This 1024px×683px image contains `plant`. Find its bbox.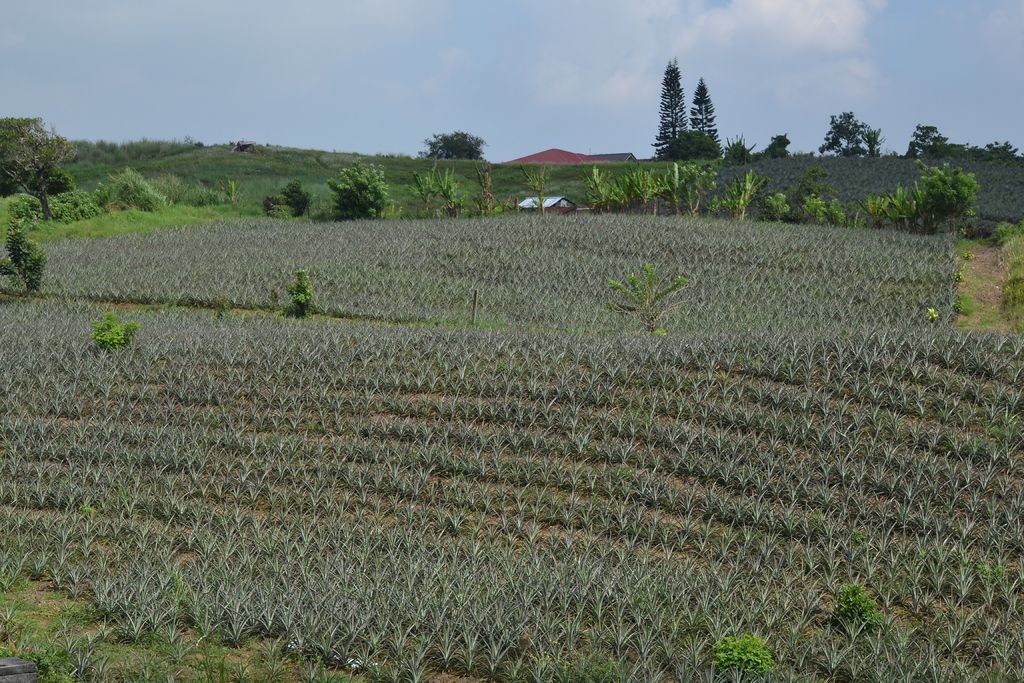
box(516, 165, 547, 217).
